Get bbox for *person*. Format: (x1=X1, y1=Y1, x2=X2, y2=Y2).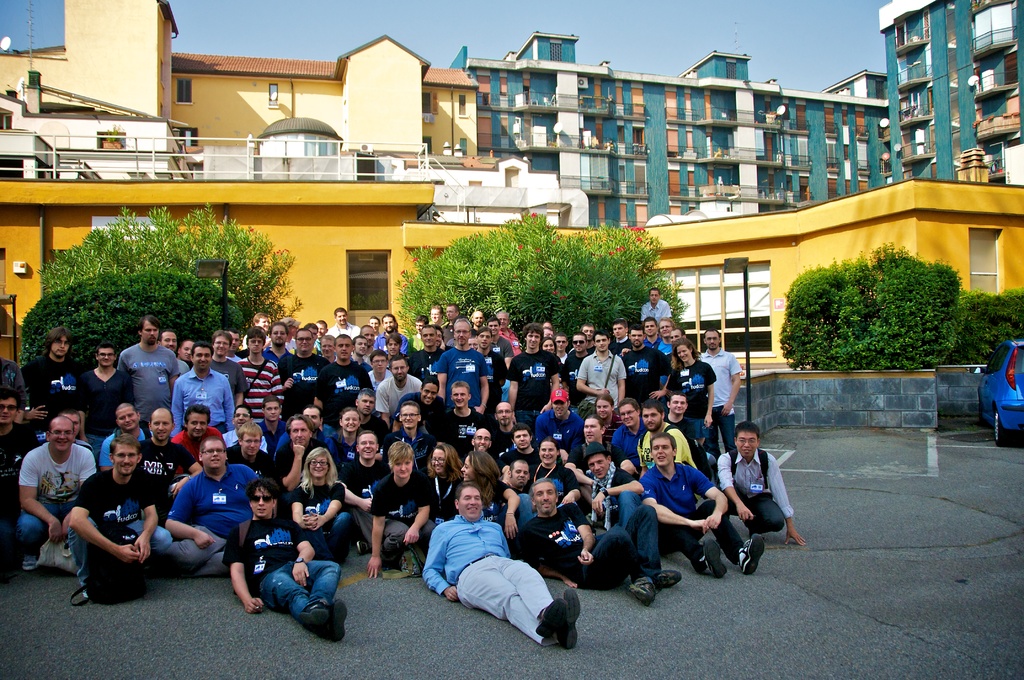
(x1=223, y1=407, x2=267, y2=452).
